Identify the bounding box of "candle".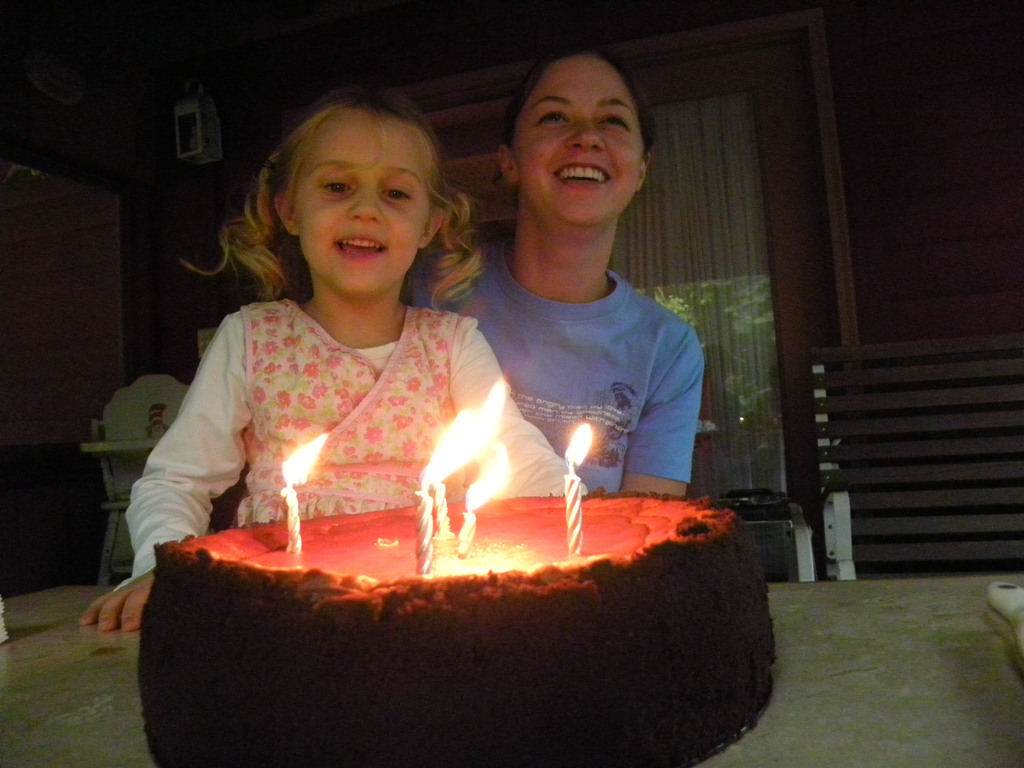
568 422 593 557.
